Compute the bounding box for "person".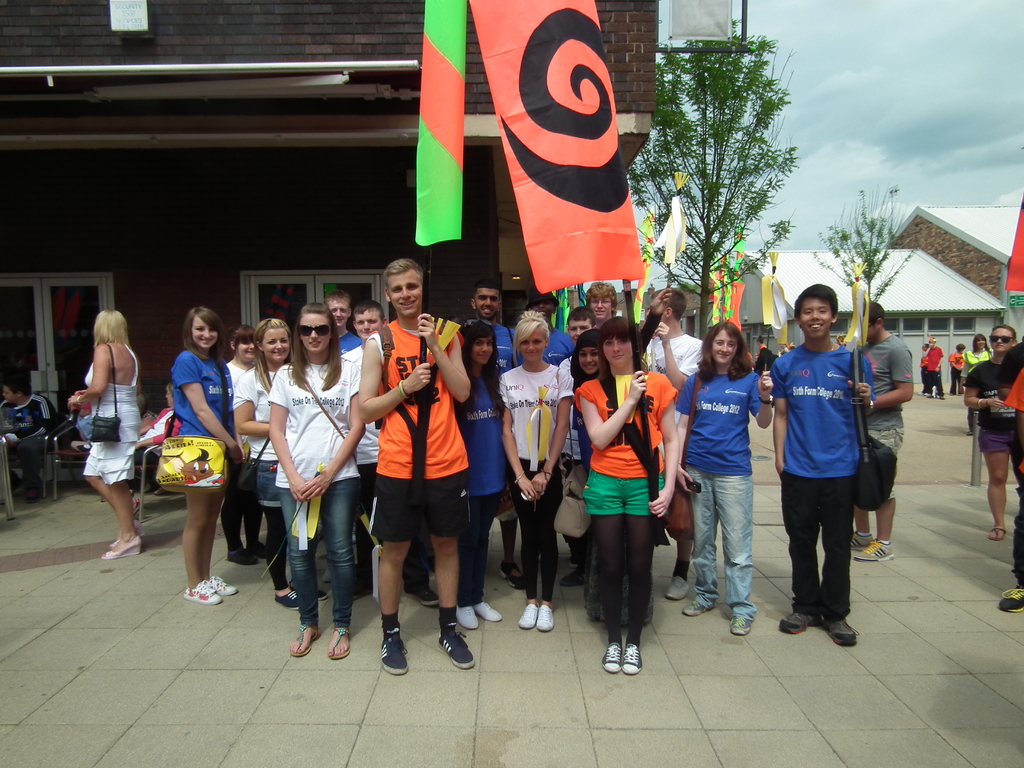
crop(996, 336, 1023, 399).
